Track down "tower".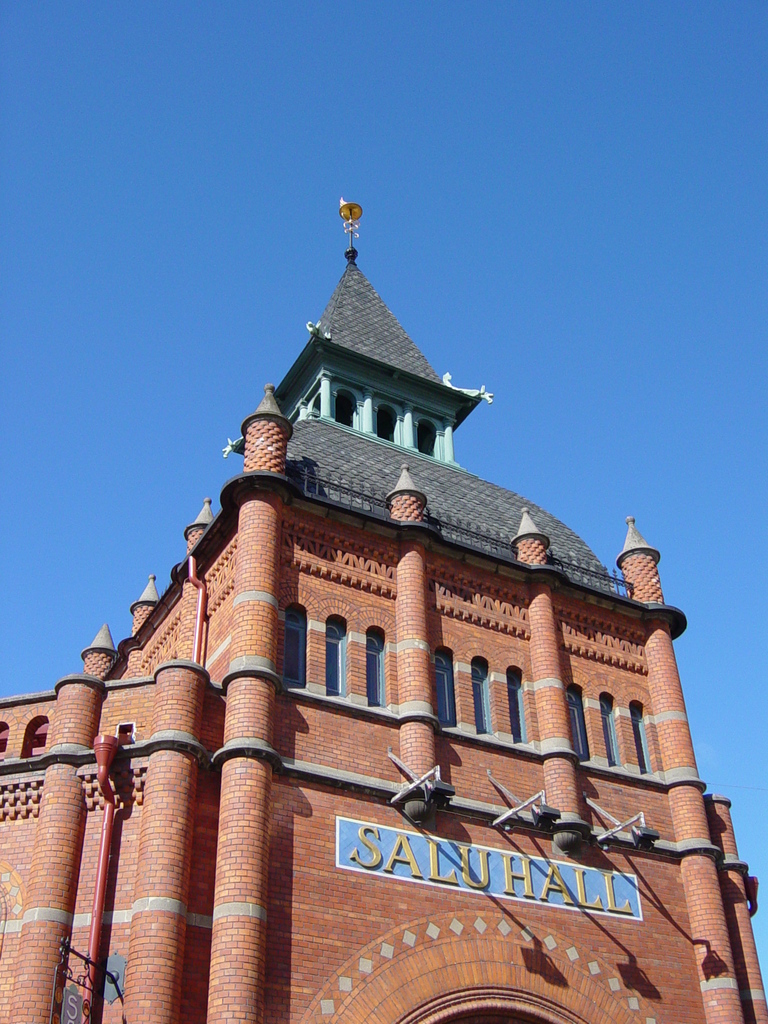
Tracked to Rect(0, 164, 767, 1023).
